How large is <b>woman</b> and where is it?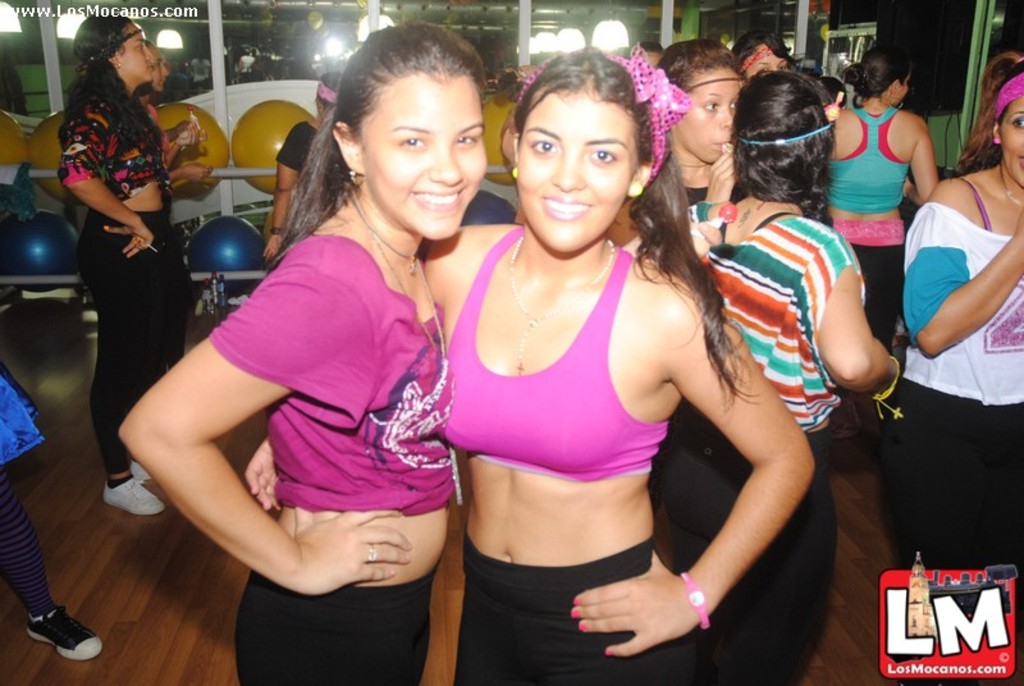
Bounding box: 650:46:749:228.
